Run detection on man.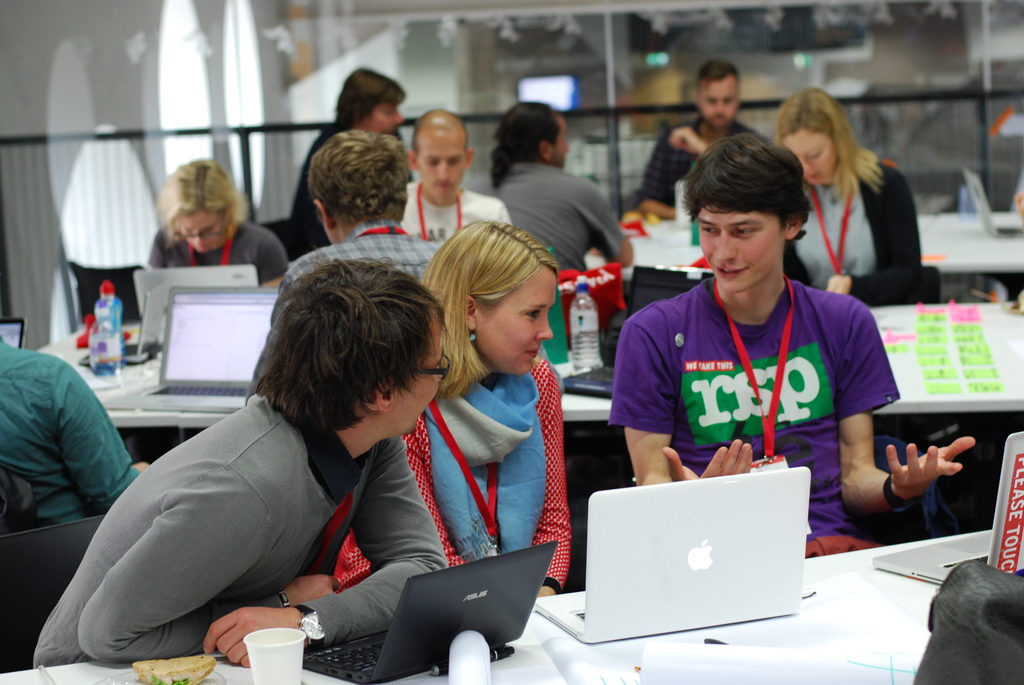
Result: left=44, top=248, right=518, bottom=668.
